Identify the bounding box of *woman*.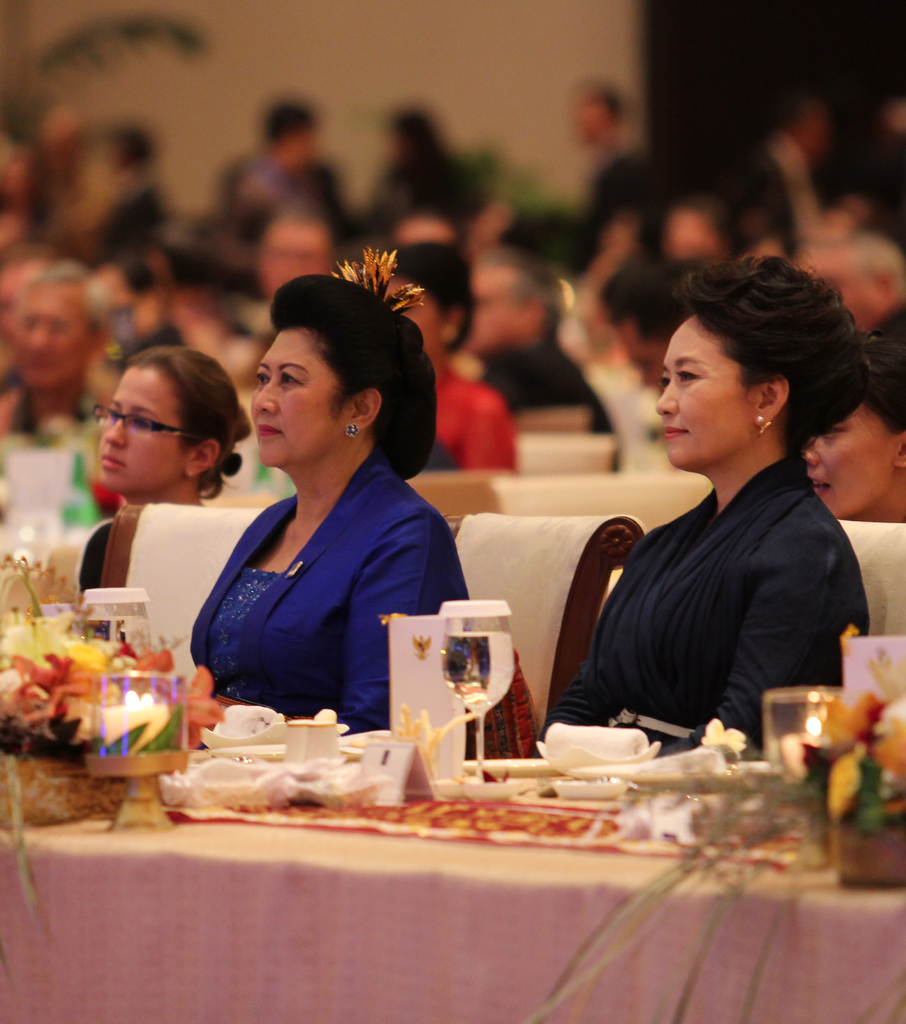
[76, 344, 251, 601].
